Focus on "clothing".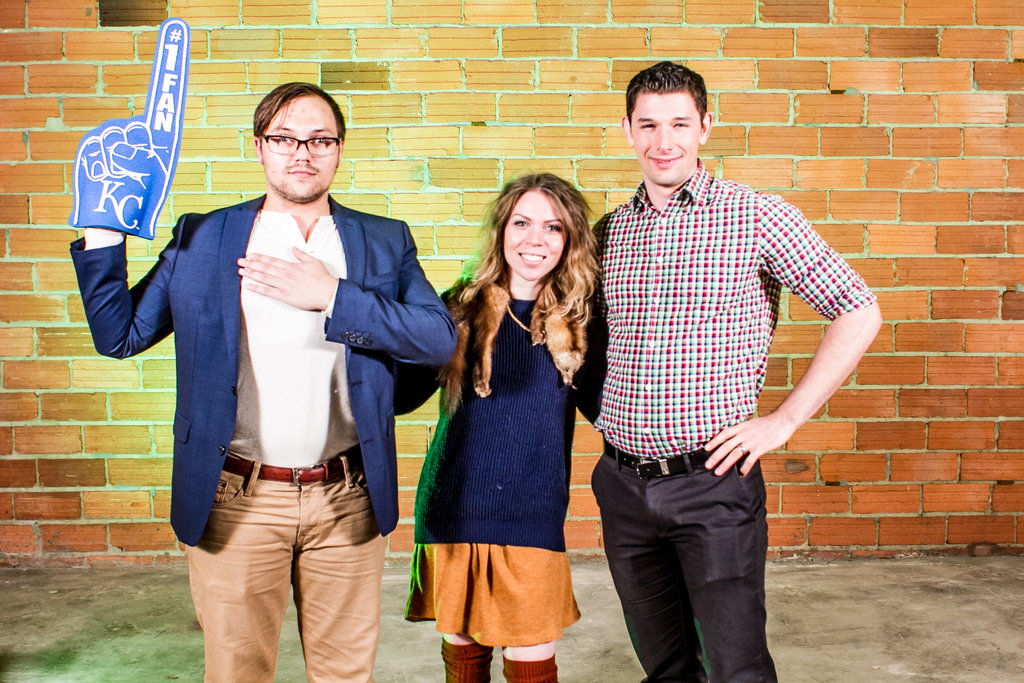
Focused at {"left": 429, "top": 248, "right": 598, "bottom": 647}.
